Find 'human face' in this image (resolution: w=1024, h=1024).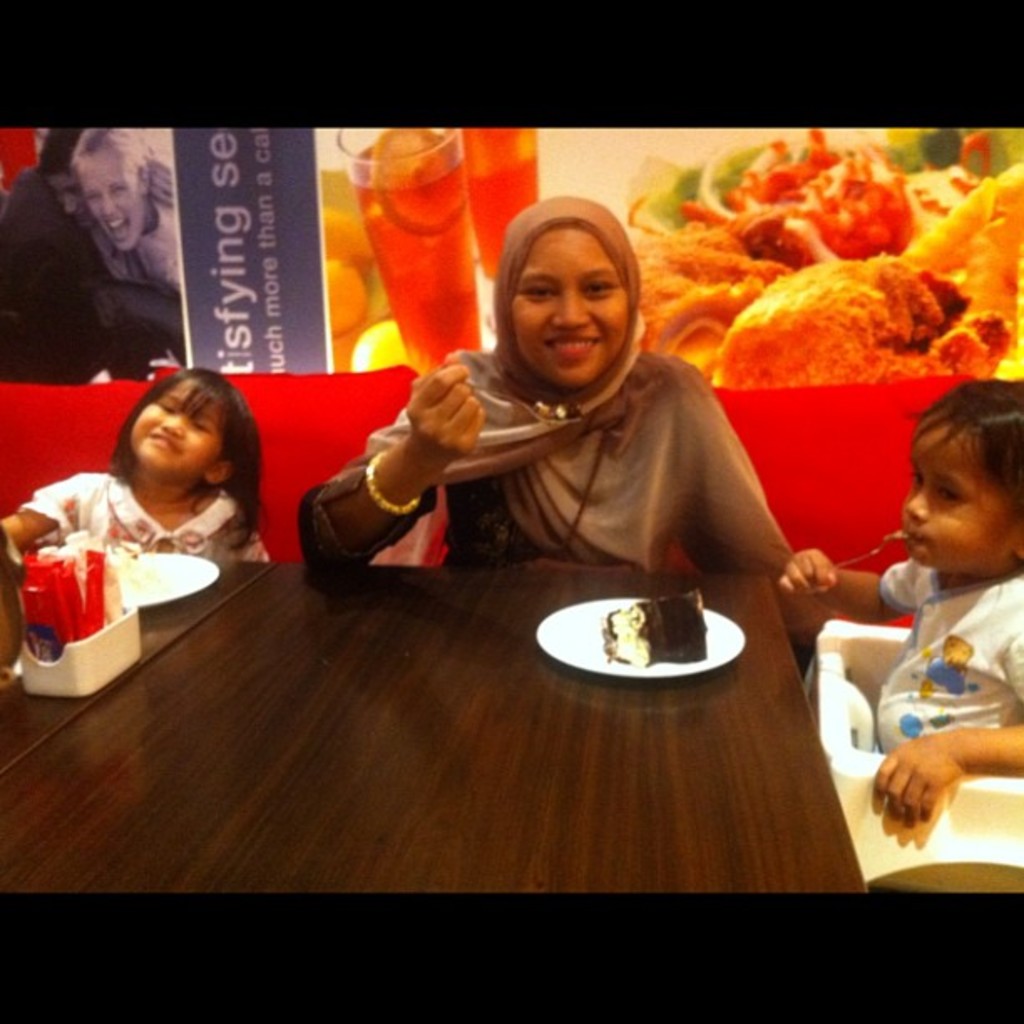
locate(55, 176, 92, 234).
